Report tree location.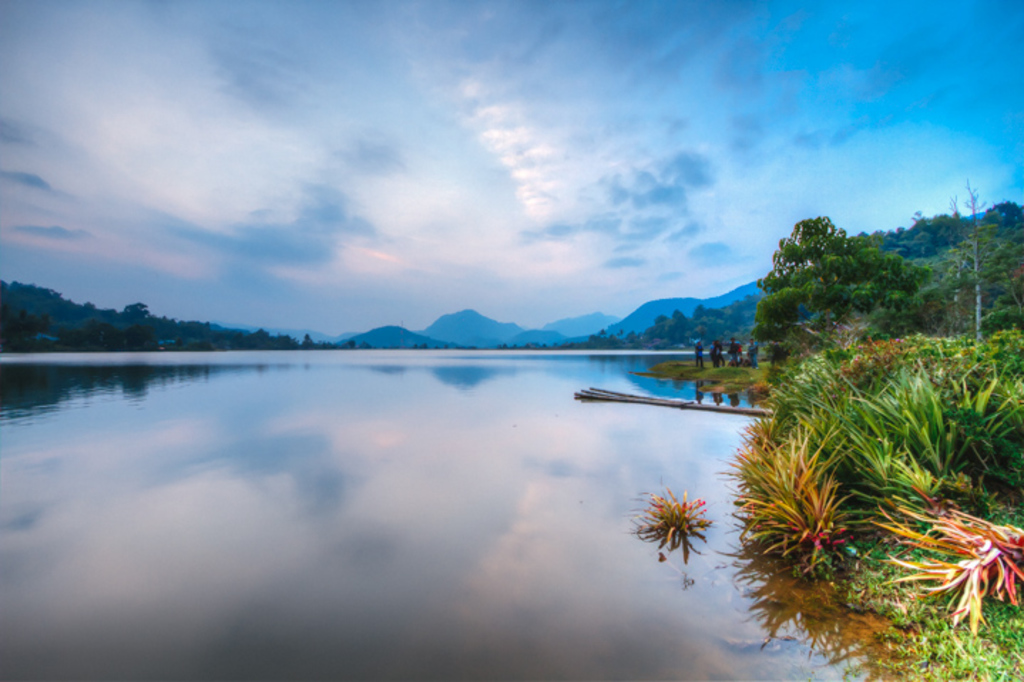
Report: <box>946,174,1003,349</box>.
